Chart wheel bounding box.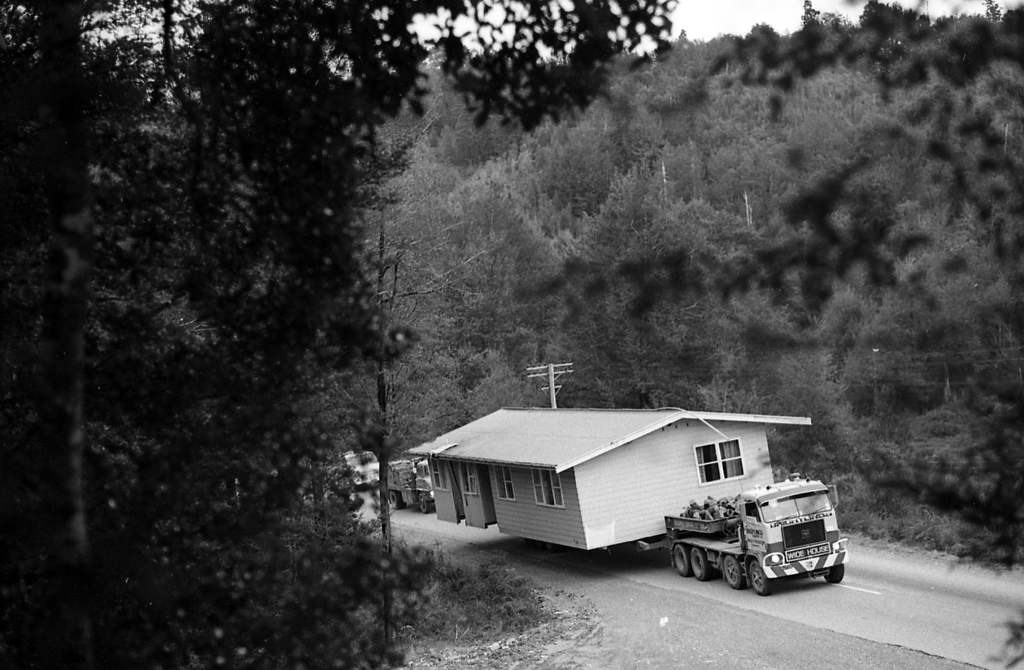
Charted: box(825, 566, 846, 582).
